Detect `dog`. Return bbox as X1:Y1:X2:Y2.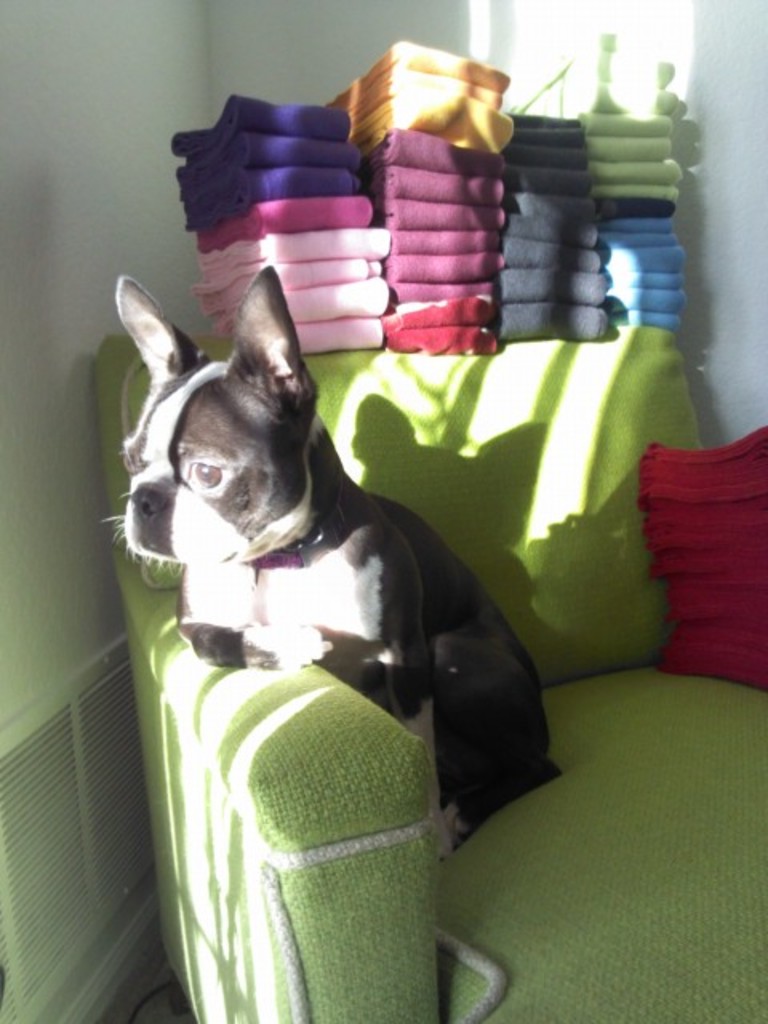
114:270:562:861.
